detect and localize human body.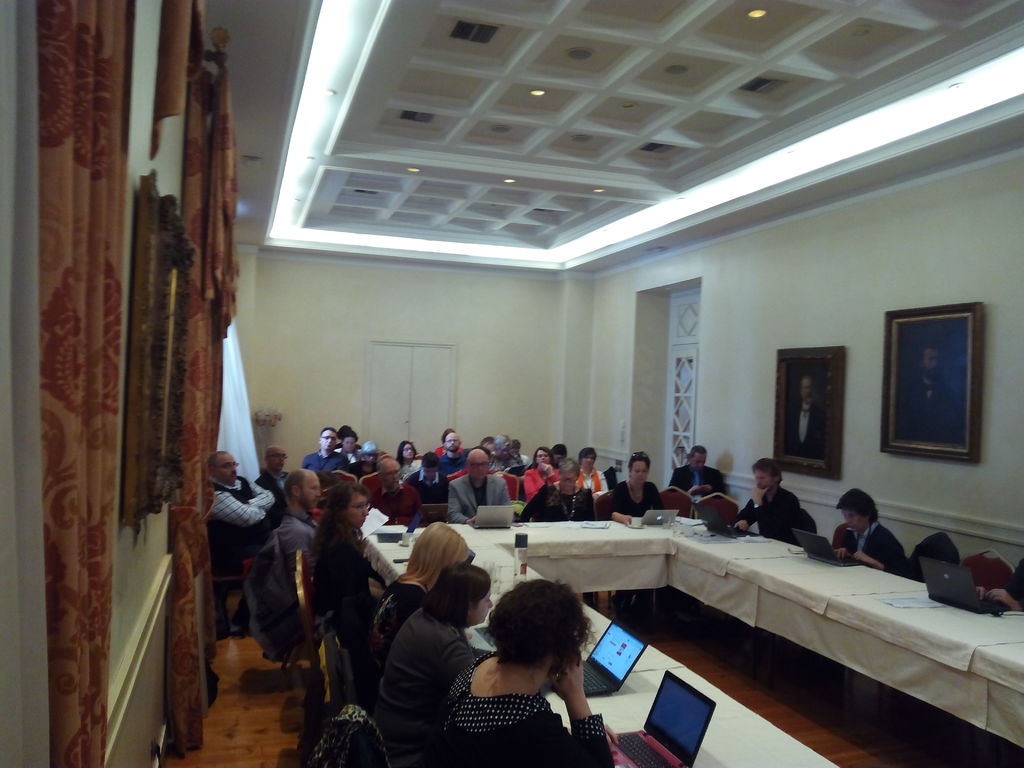
Localized at <region>579, 444, 608, 496</region>.
